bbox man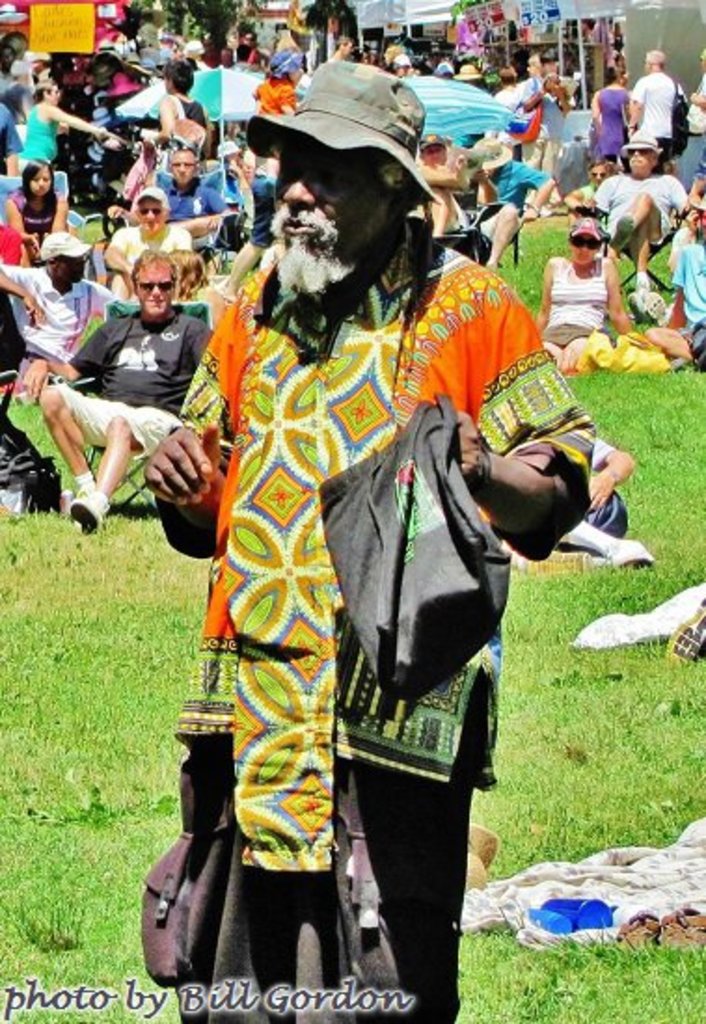
626:48:682:171
